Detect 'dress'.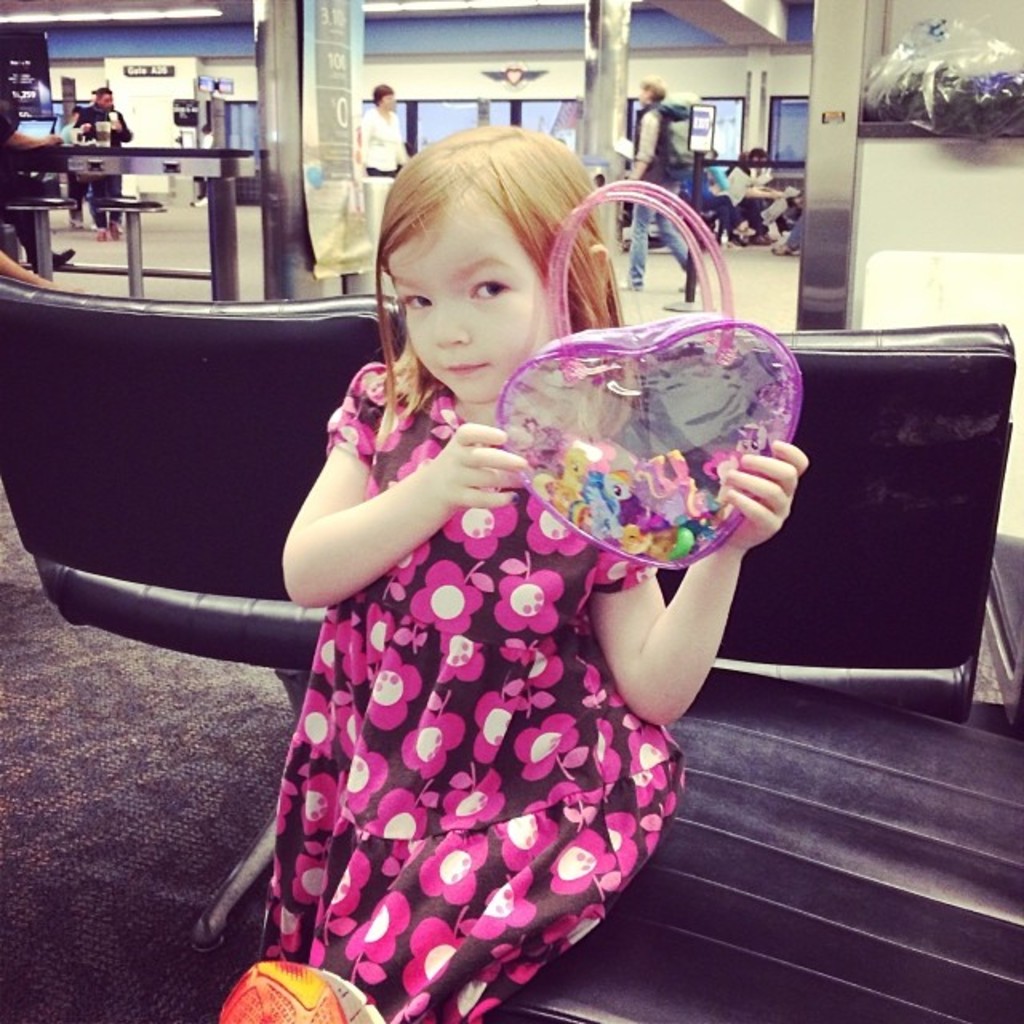
Detected at pyautogui.locateOnScreen(238, 354, 678, 1011).
